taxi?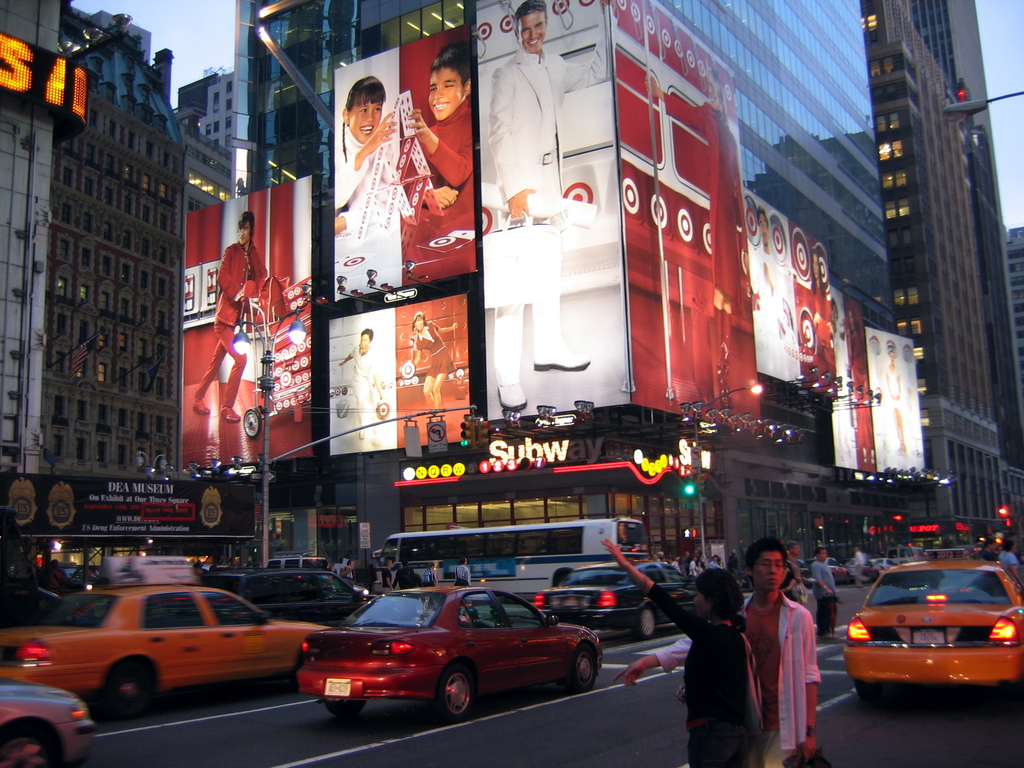
[left=838, top=542, right=1020, bottom=719]
